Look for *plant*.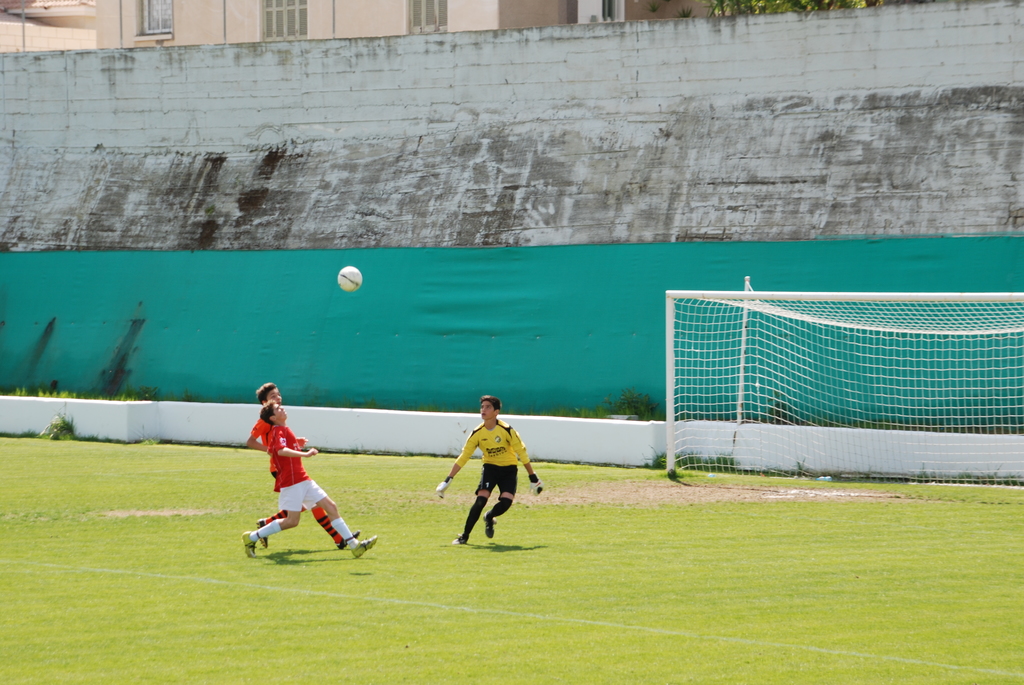
Found: 640,446,750,478.
